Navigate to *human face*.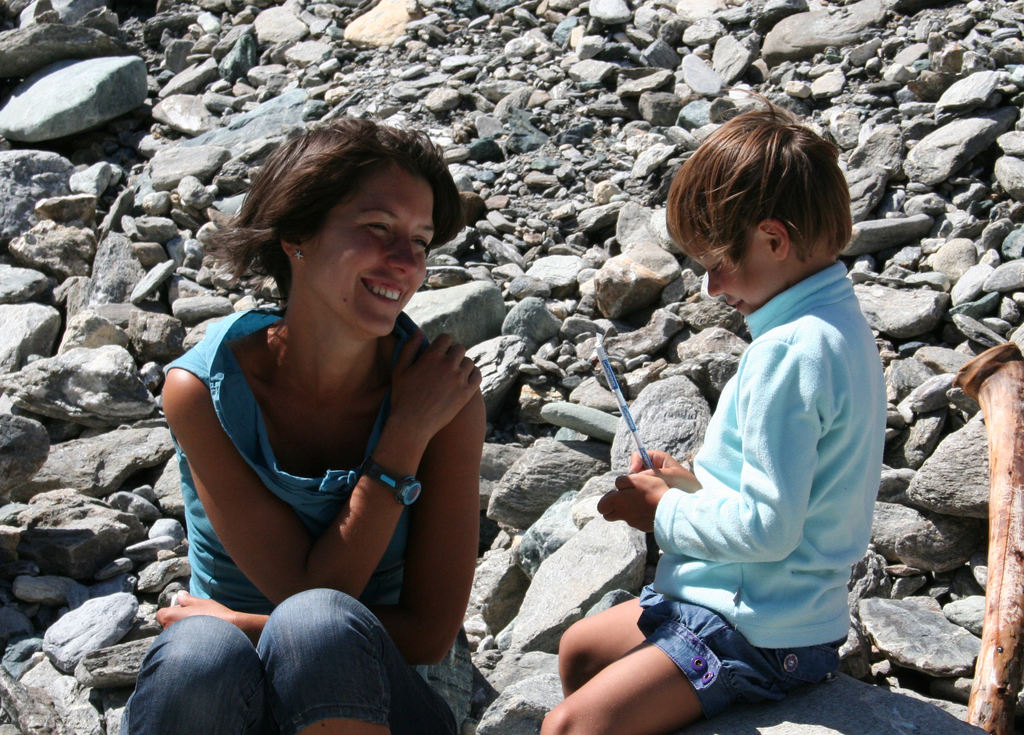
Navigation target: BBox(308, 160, 433, 339).
